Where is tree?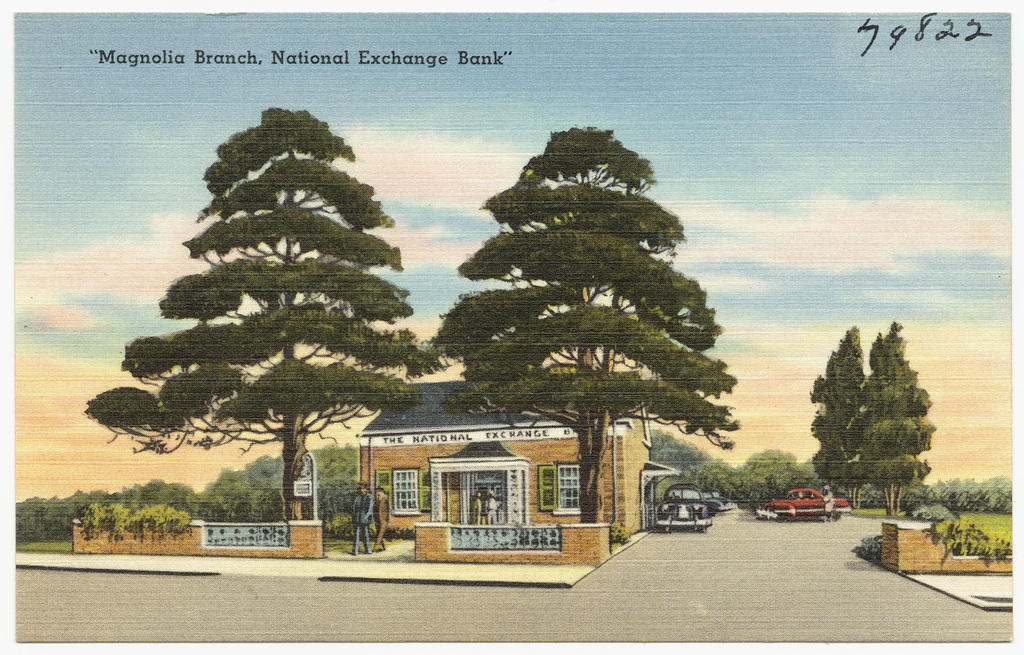
{"x1": 651, "y1": 423, "x2": 1017, "y2": 514}.
